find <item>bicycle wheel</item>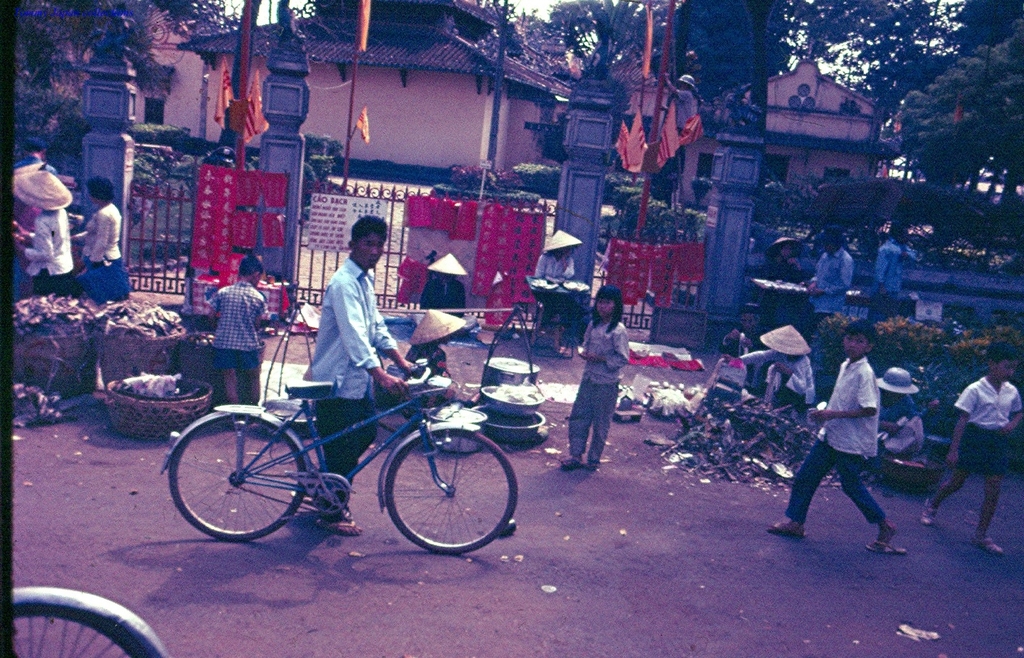
[left=386, top=428, right=518, bottom=555]
